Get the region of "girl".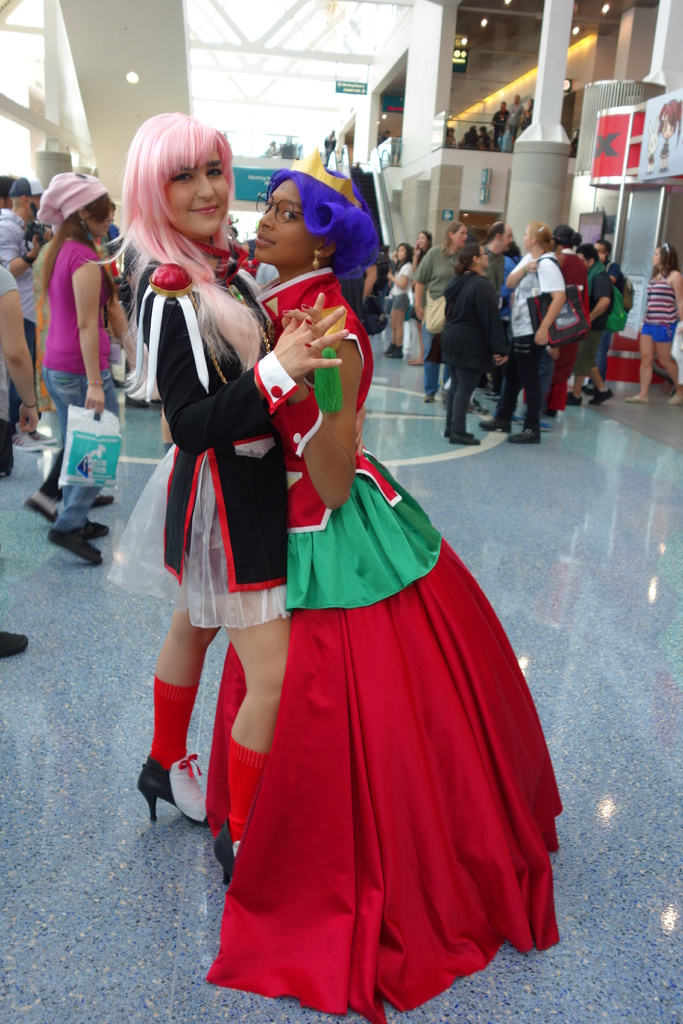
region(40, 177, 118, 565).
